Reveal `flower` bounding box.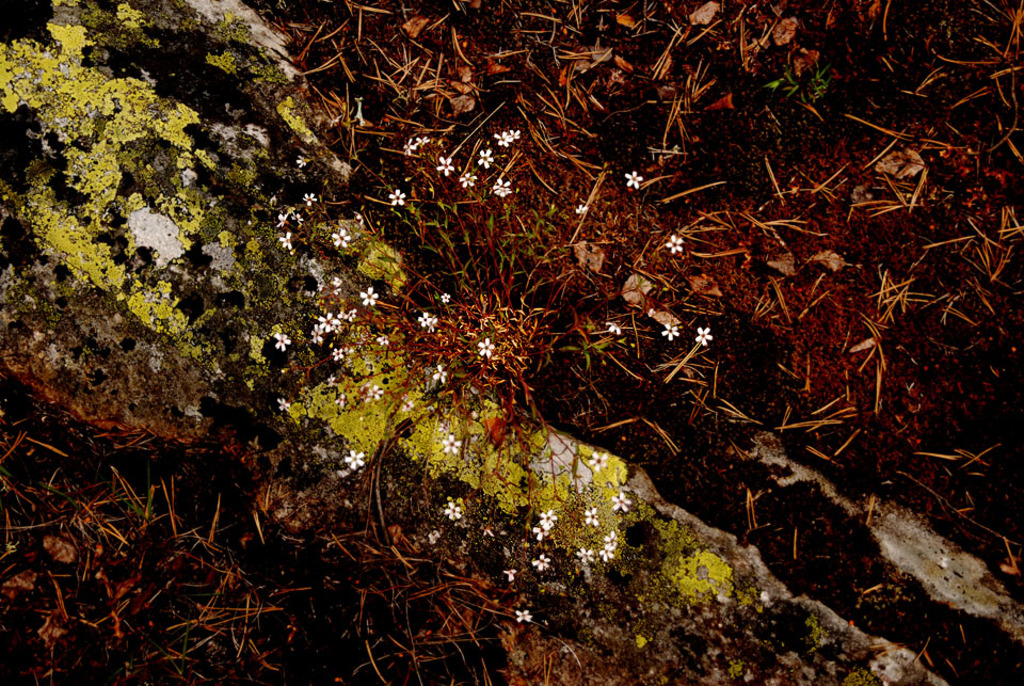
Revealed: left=624, top=170, right=641, bottom=189.
